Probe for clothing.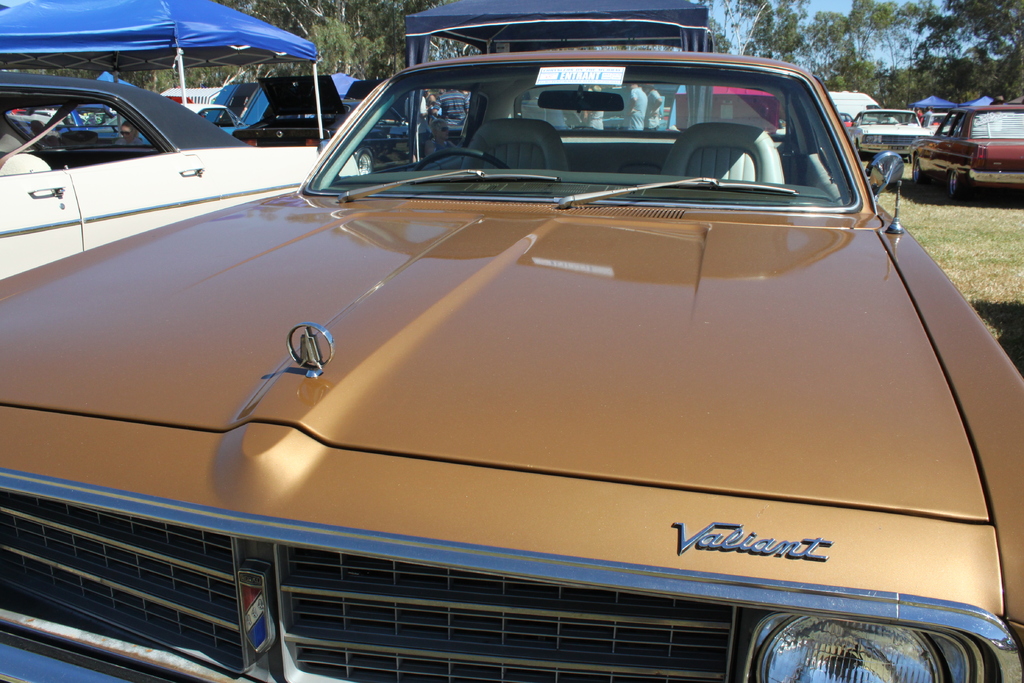
Probe result: [428, 134, 454, 159].
